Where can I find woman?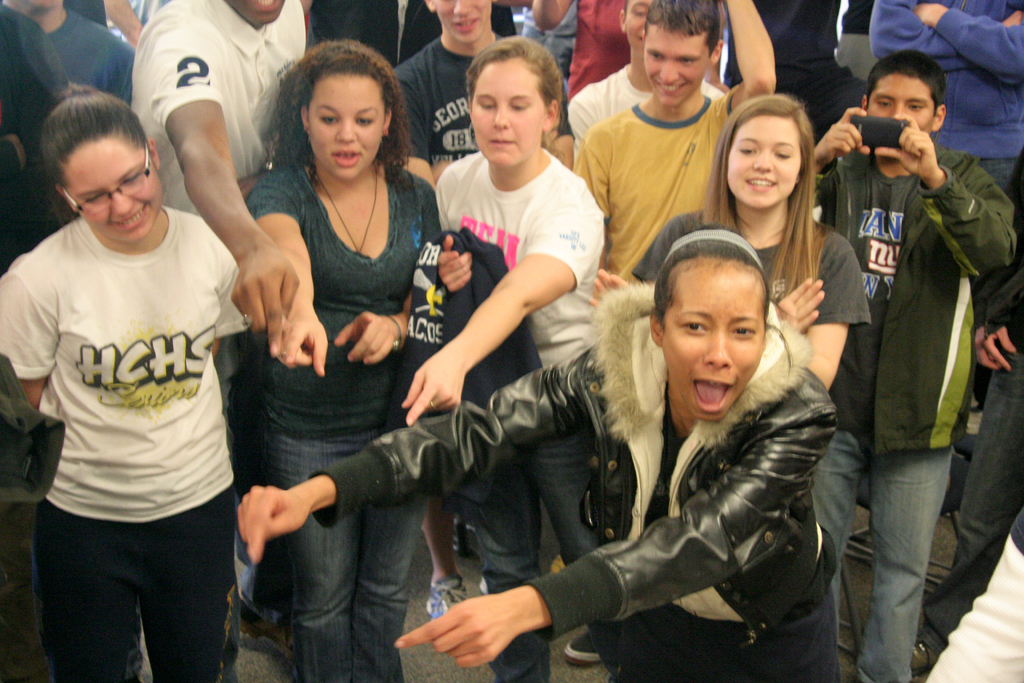
You can find it at bbox=[387, 0, 578, 199].
